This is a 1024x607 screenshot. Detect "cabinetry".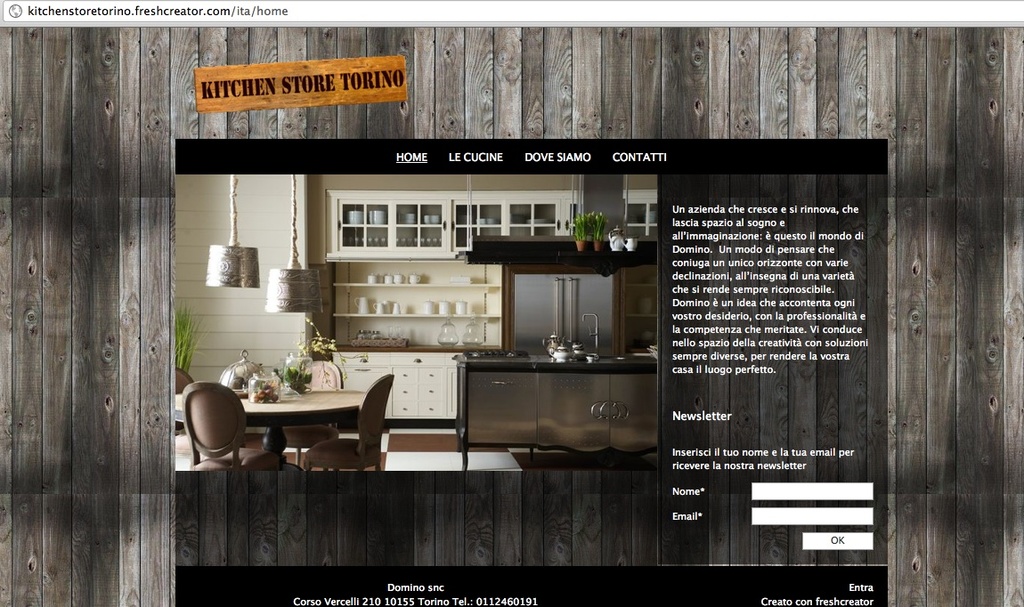
<region>457, 352, 667, 460</region>.
